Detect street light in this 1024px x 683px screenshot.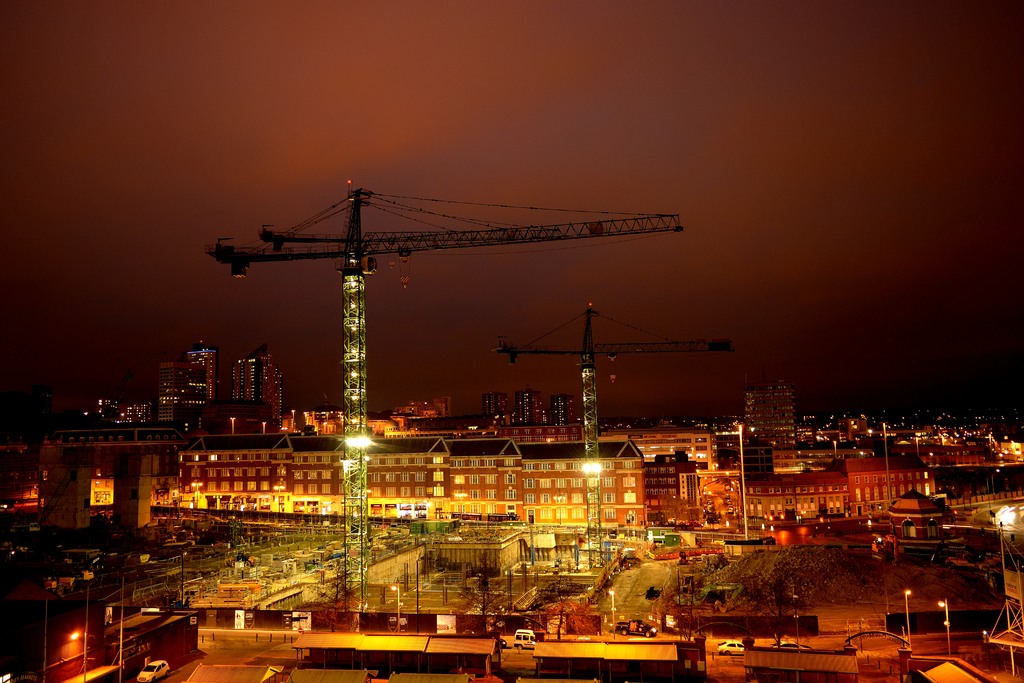
Detection: {"x1": 291, "y1": 407, "x2": 294, "y2": 427}.
